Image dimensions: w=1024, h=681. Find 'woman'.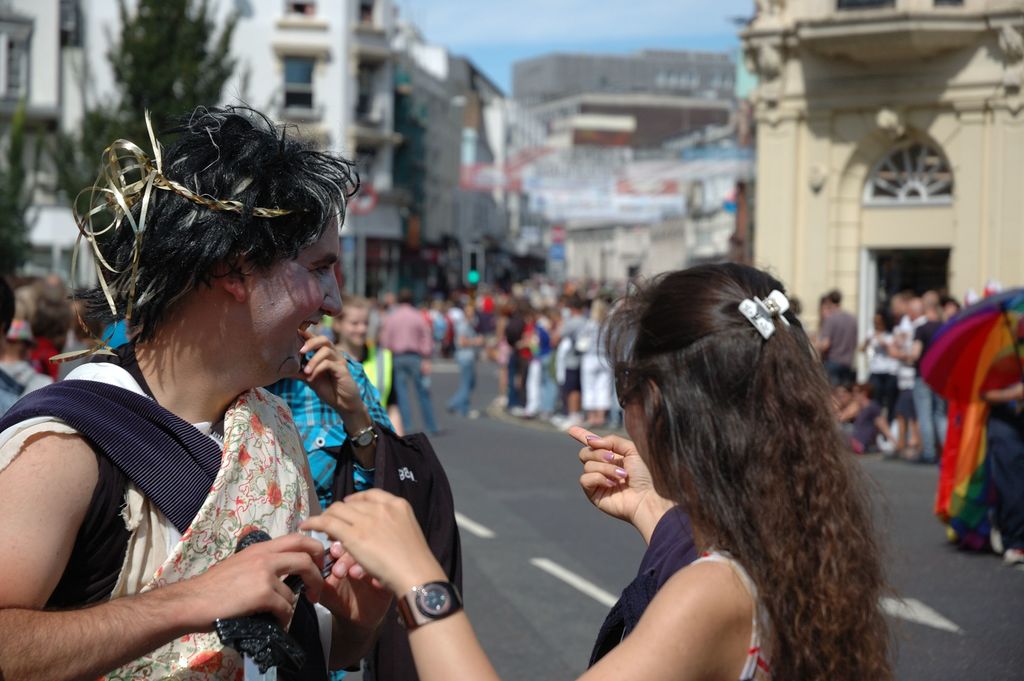
14,109,419,680.
